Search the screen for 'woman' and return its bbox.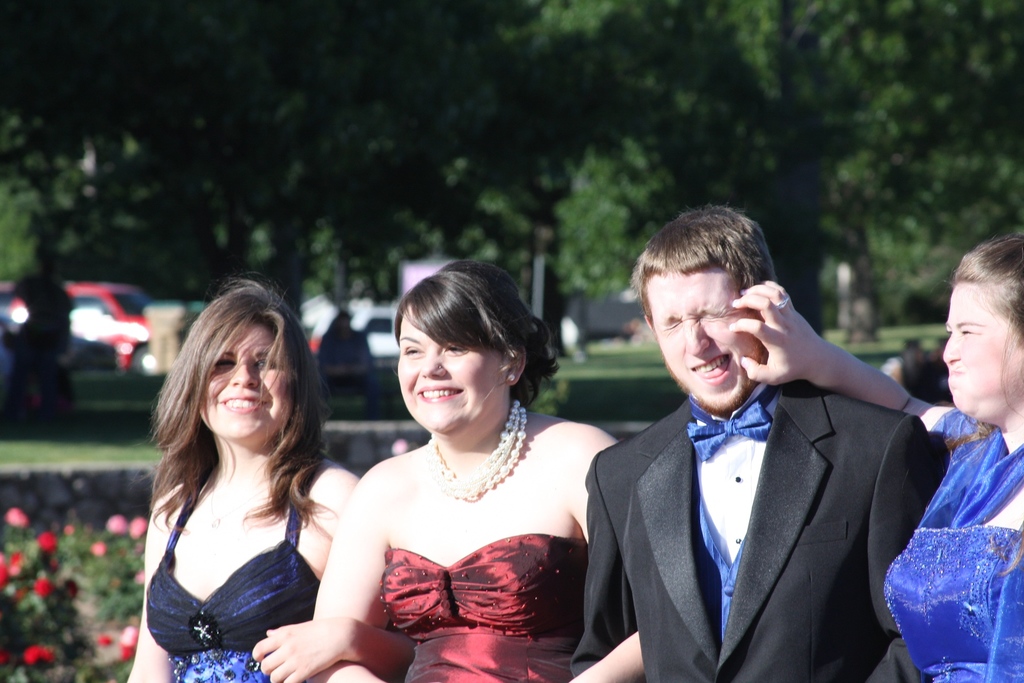
Found: 243/261/625/682.
